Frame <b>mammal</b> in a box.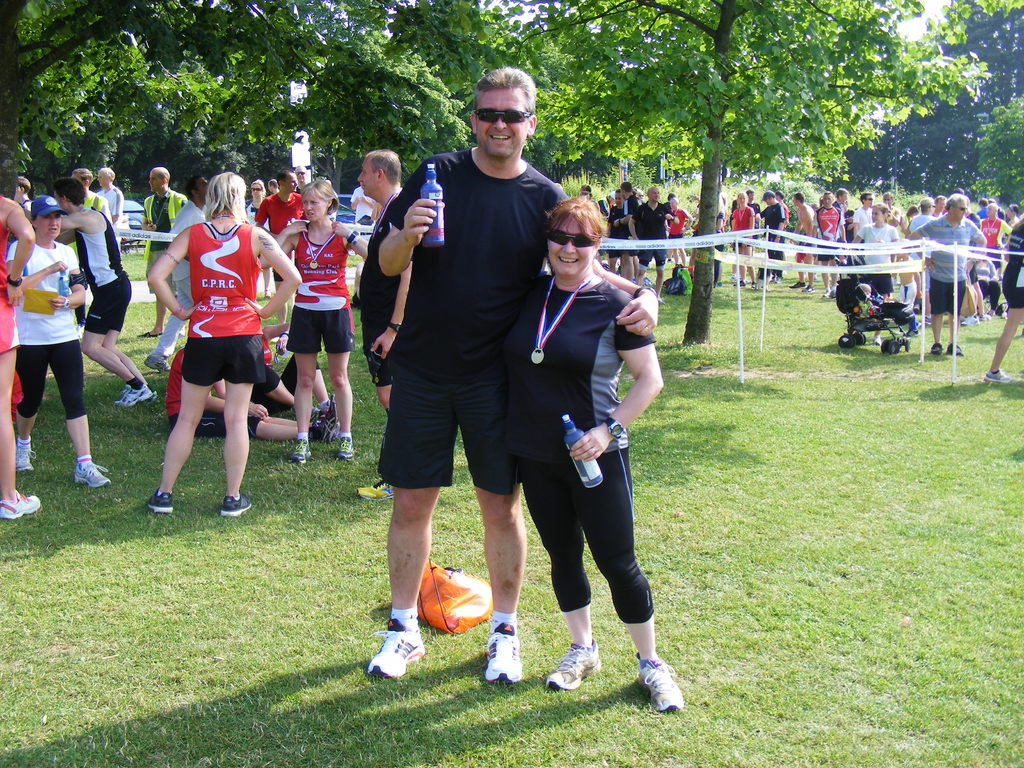
<box>812,202,817,217</box>.
